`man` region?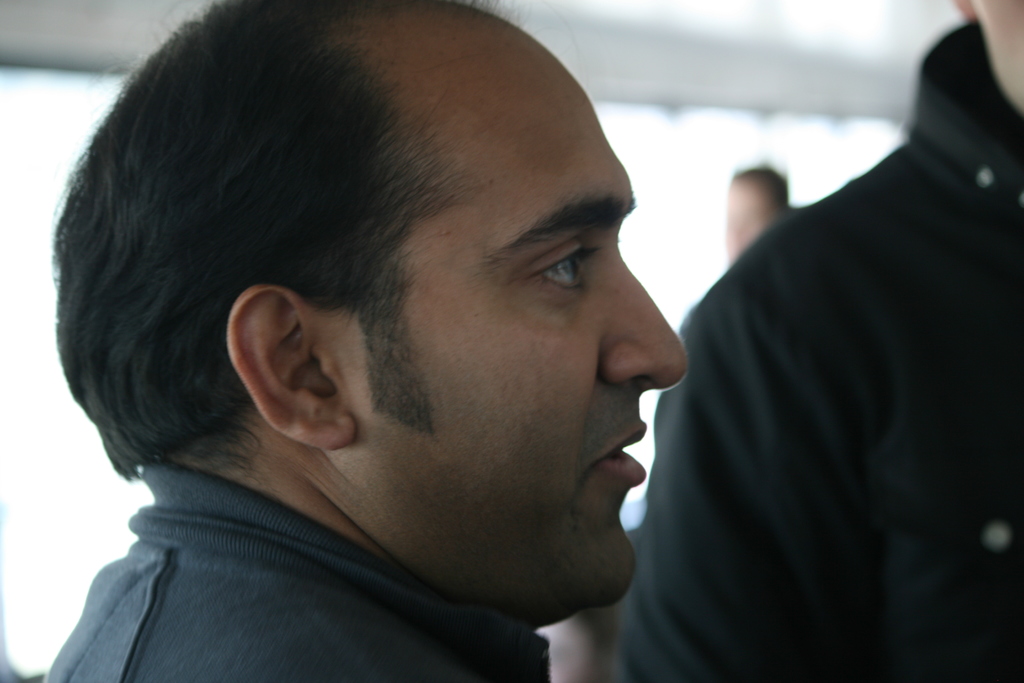
(0, 0, 791, 682)
